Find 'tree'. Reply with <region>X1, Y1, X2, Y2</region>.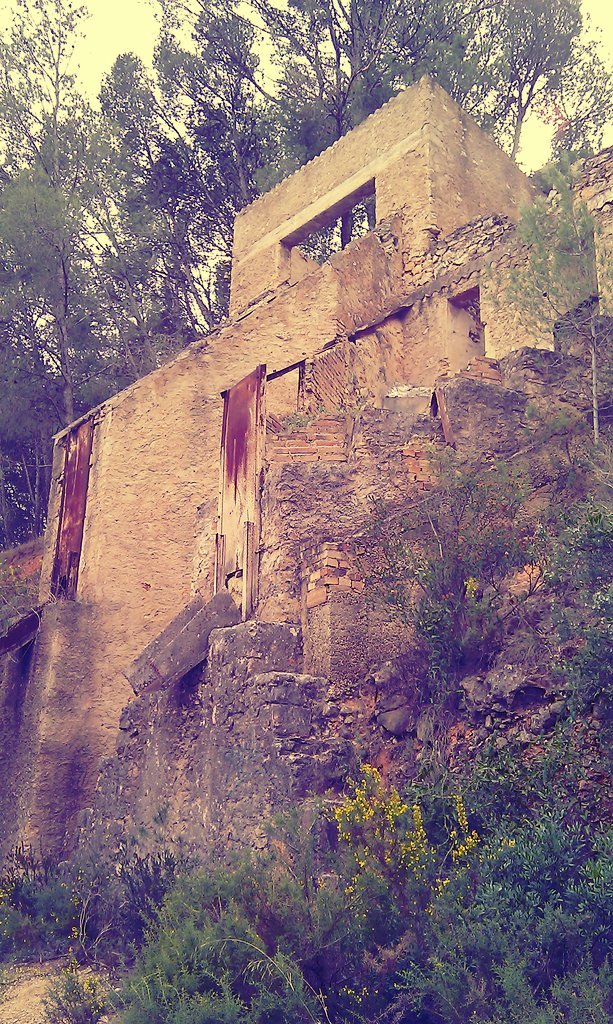
<region>362, 3, 577, 155</region>.
